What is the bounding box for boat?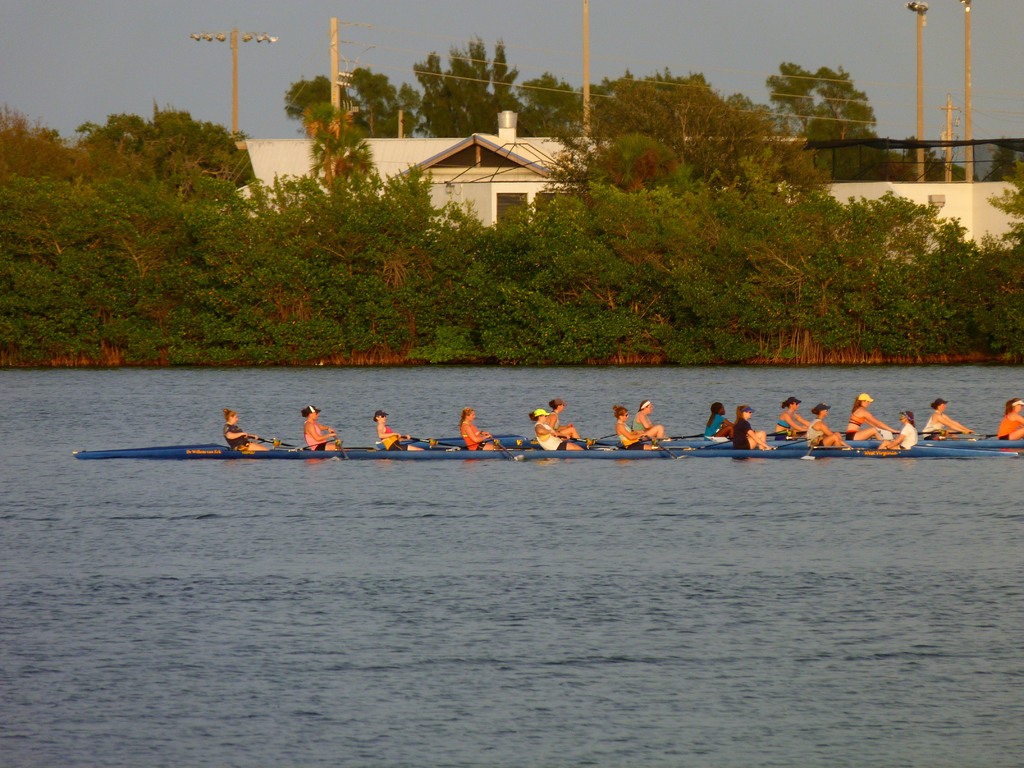
{"left": 60, "top": 430, "right": 1023, "bottom": 463}.
